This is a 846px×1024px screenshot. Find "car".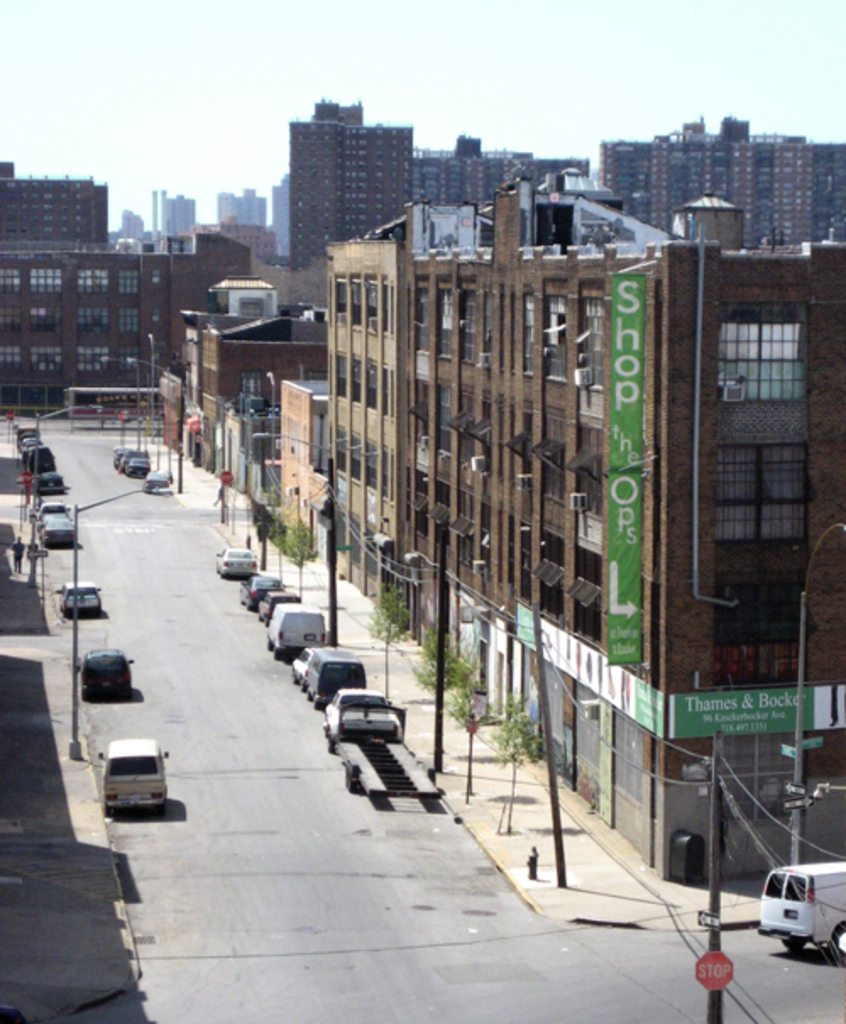
Bounding box: l=100, t=733, r=171, b=816.
